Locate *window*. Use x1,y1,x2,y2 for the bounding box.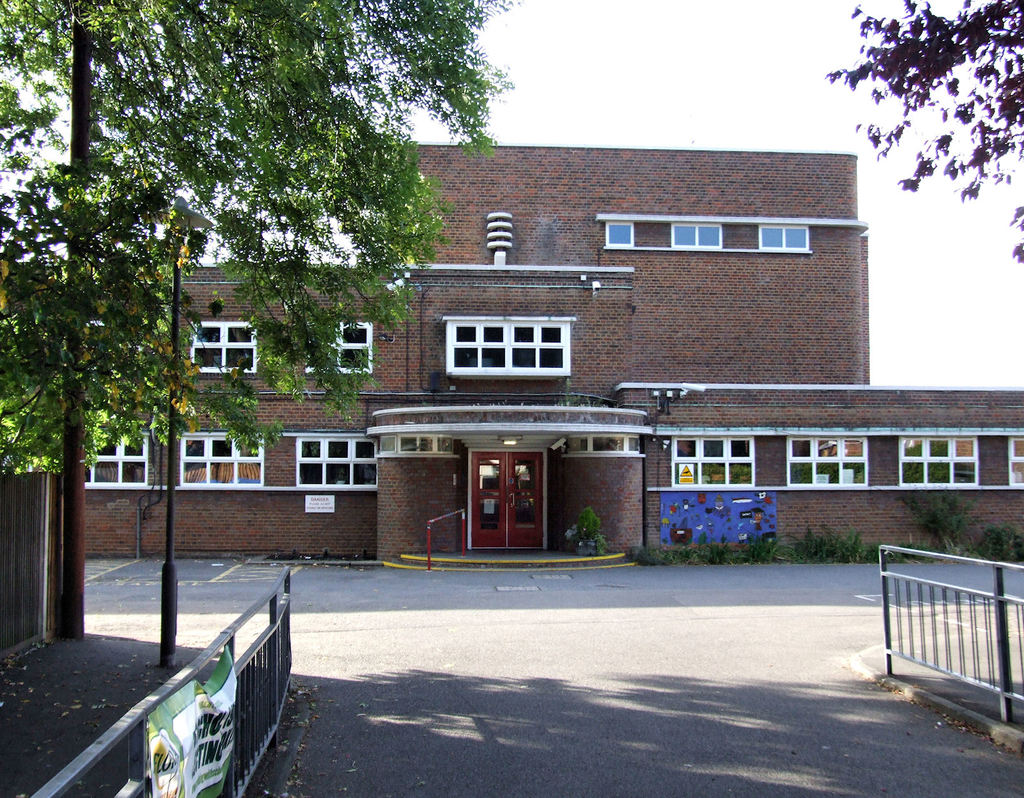
83,425,150,486.
